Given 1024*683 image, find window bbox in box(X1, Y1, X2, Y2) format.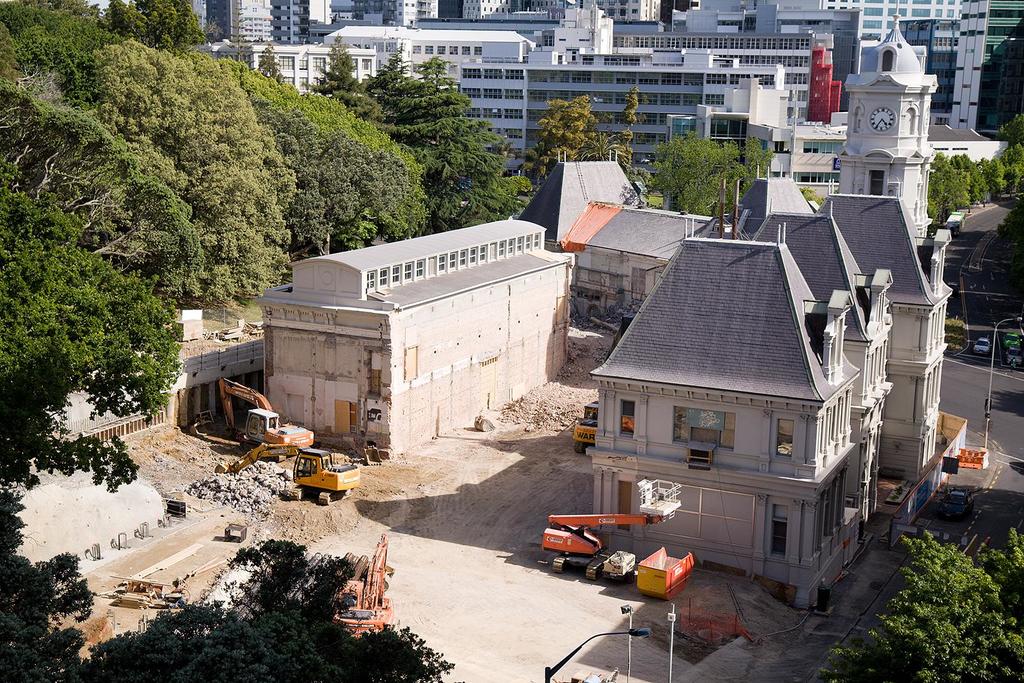
box(524, 237, 532, 250).
